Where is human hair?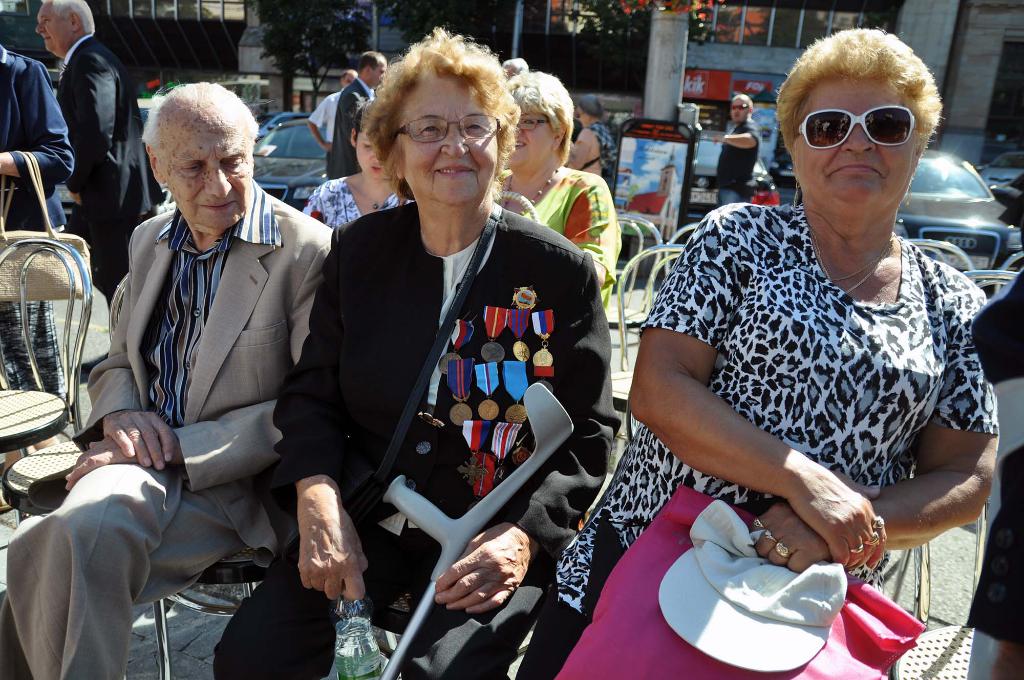
bbox(579, 97, 605, 120).
